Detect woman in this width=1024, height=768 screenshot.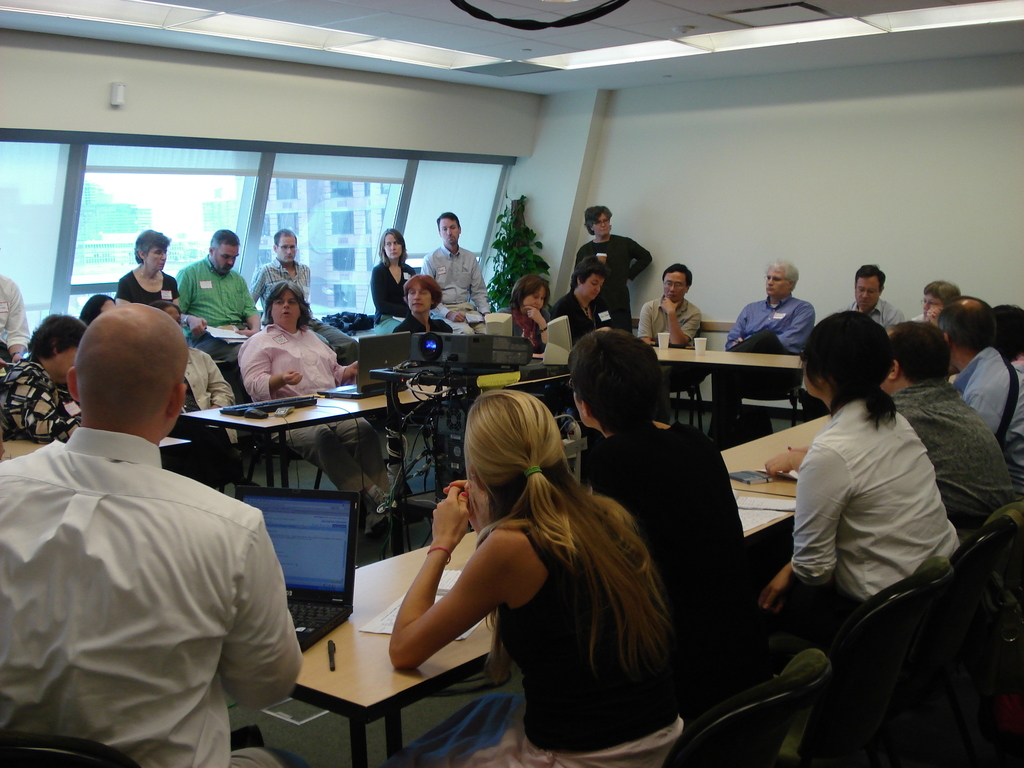
Detection: (371,228,422,310).
